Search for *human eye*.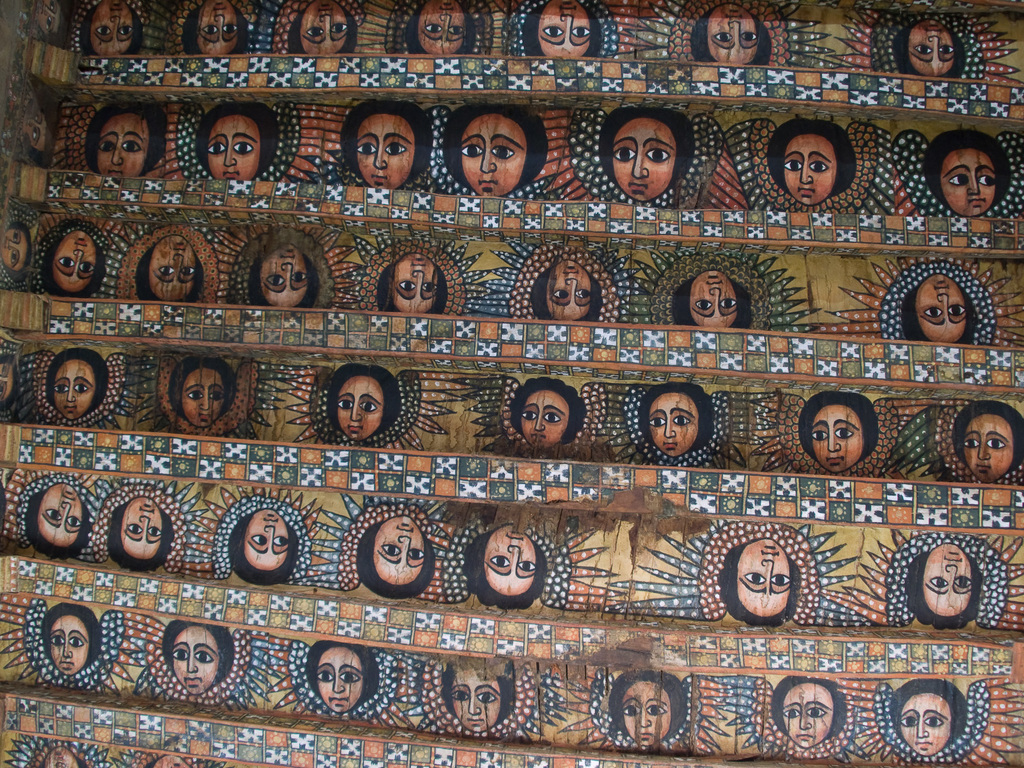
Found at 623, 708, 640, 714.
